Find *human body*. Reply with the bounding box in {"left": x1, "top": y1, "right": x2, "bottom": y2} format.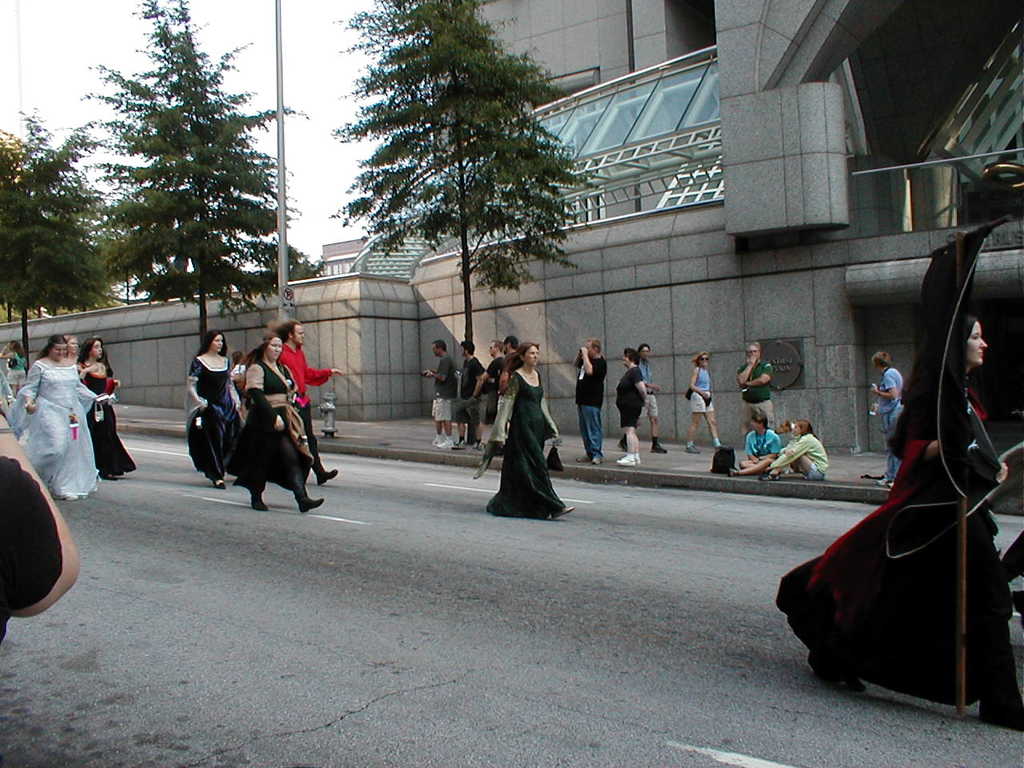
{"left": 761, "top": 433, "right": 839, "bottom": 475}.
